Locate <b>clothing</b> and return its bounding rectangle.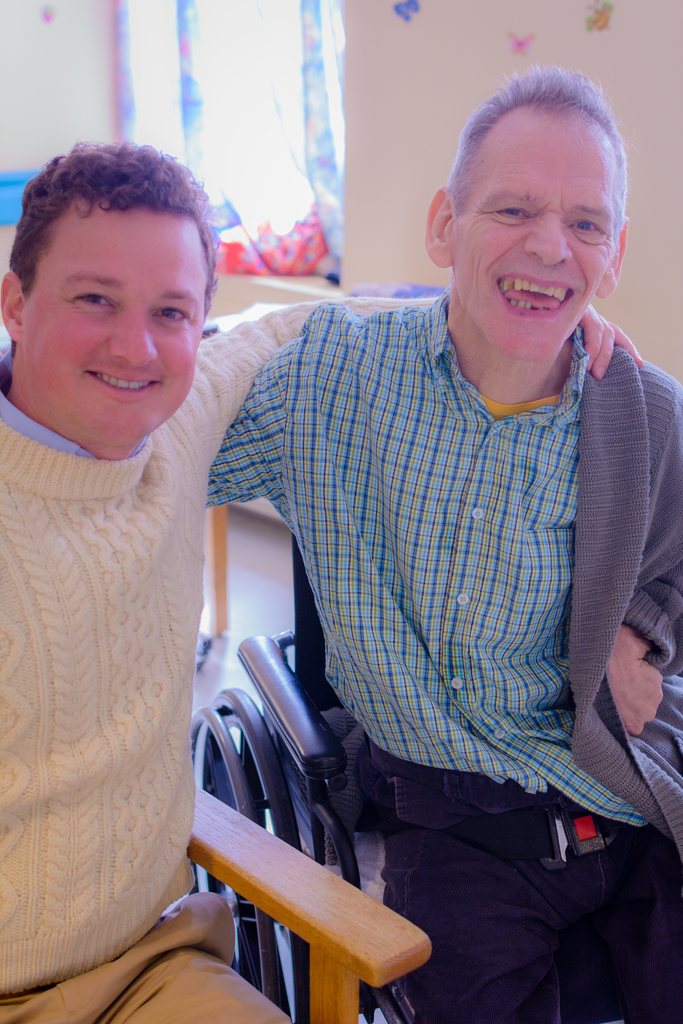
(0, 298, 432, 1023).
